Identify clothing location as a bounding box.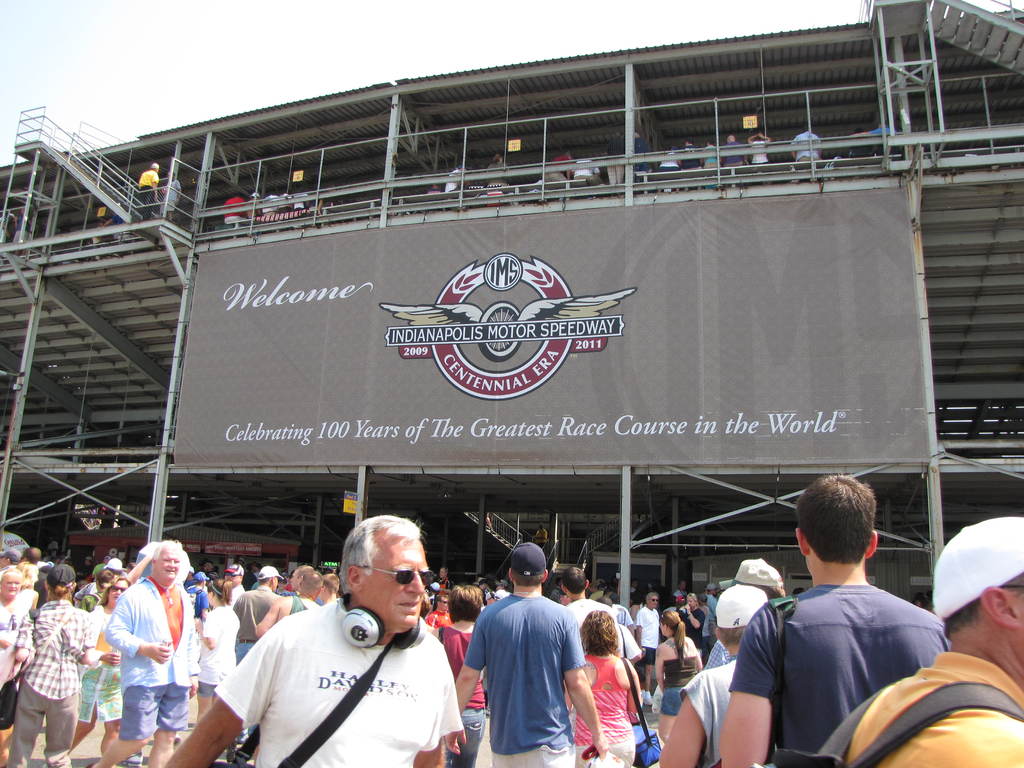
region(728, 583, 955, 754).
